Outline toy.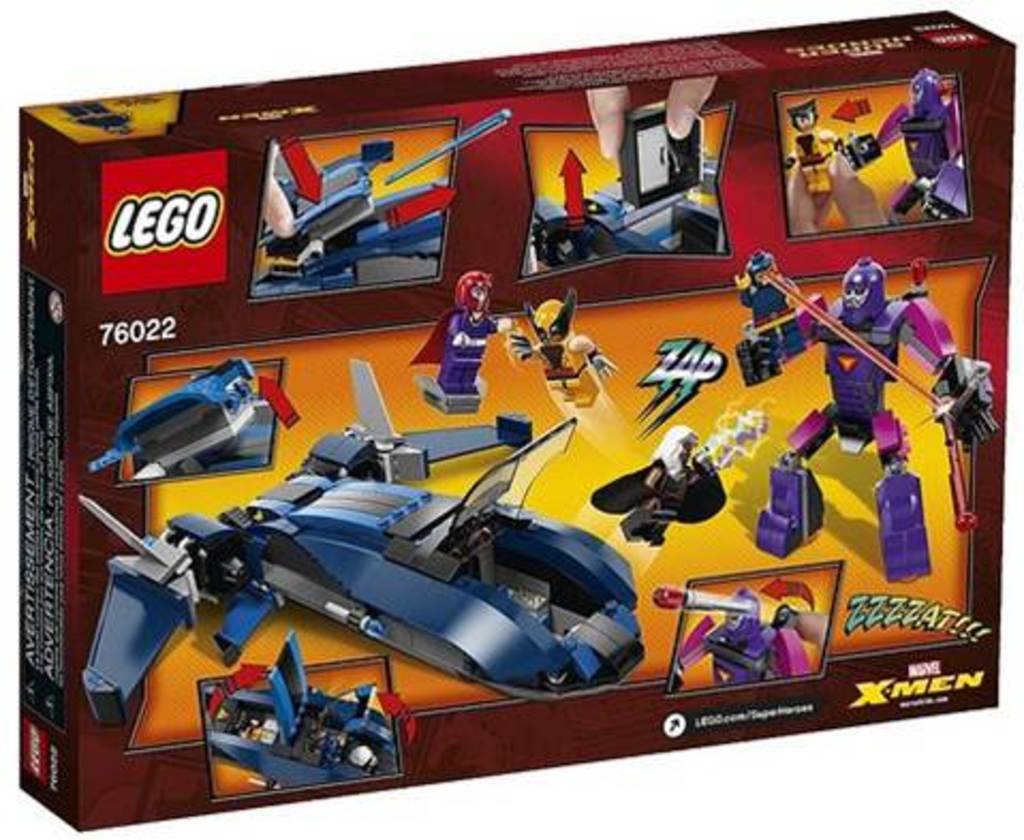
Outline: 406, 269, 517, 417.
